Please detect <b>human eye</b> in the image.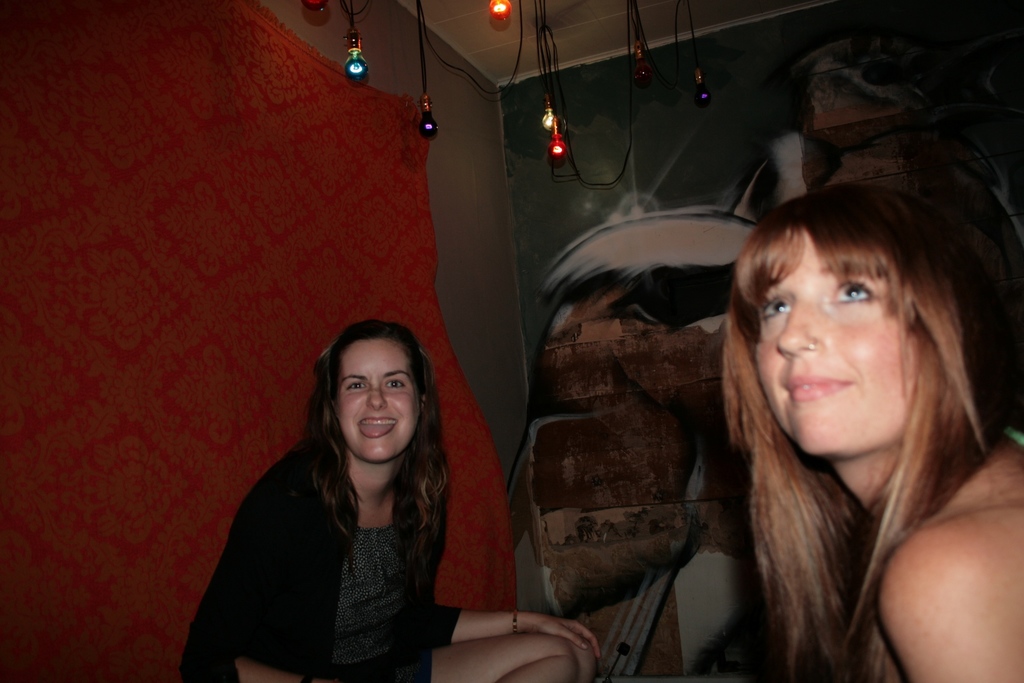
box(758, 296, 792, 321).
